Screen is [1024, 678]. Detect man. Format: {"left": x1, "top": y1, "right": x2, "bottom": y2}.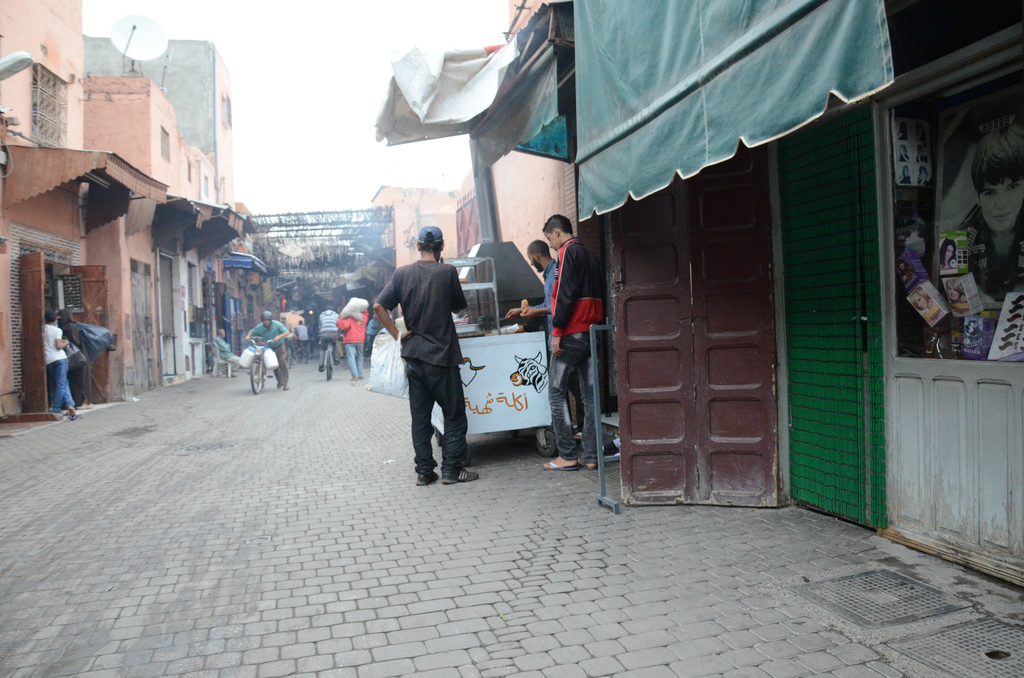
{"left": 506, "top": 239, "right": 557, "bottom": 323}.
